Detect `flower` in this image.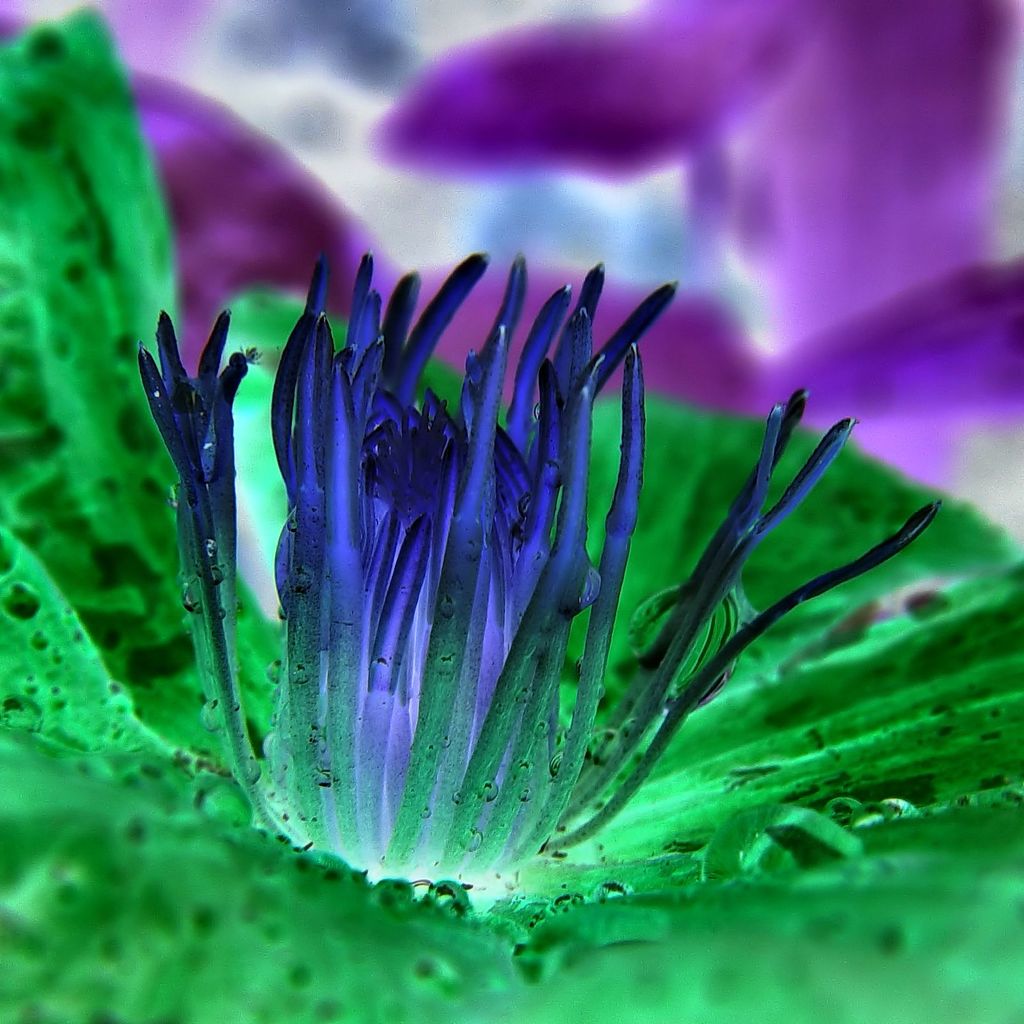
Detection: <bbox>0, 0, 1023, 1023</bbox>.
